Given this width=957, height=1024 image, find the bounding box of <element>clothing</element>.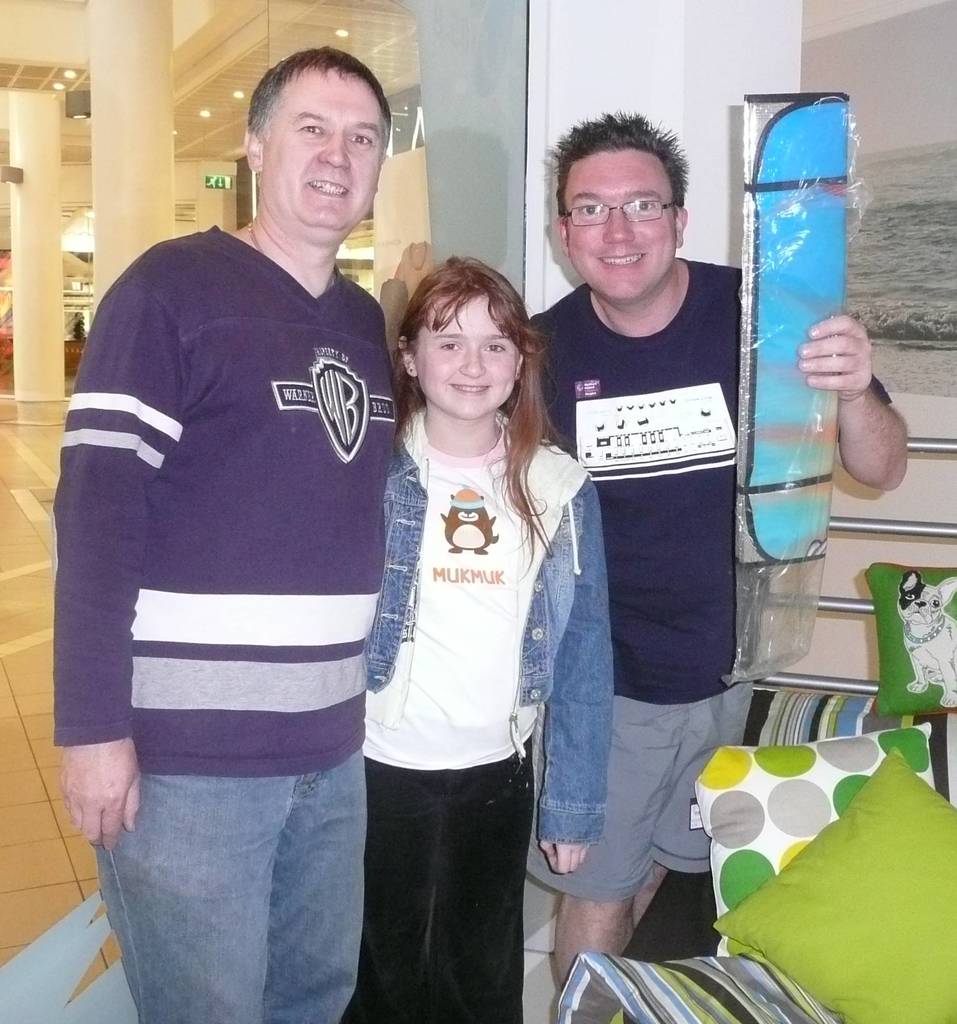
rect(515, 257, 888, 908).
